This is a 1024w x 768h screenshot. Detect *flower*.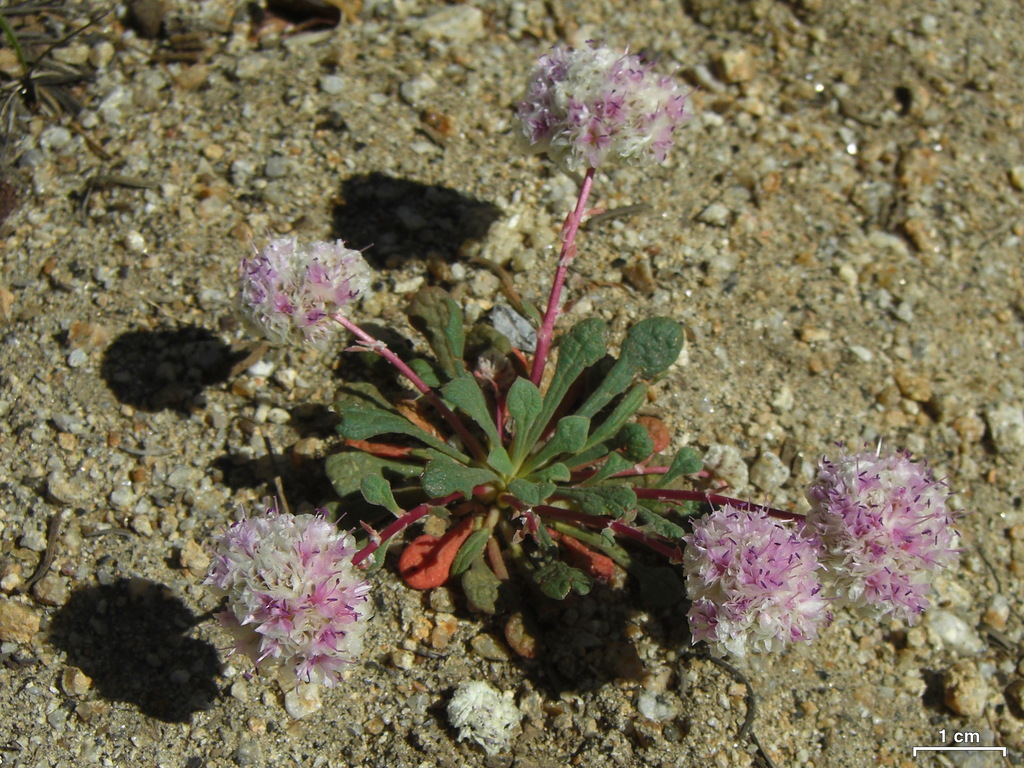
515,41,691,172.
